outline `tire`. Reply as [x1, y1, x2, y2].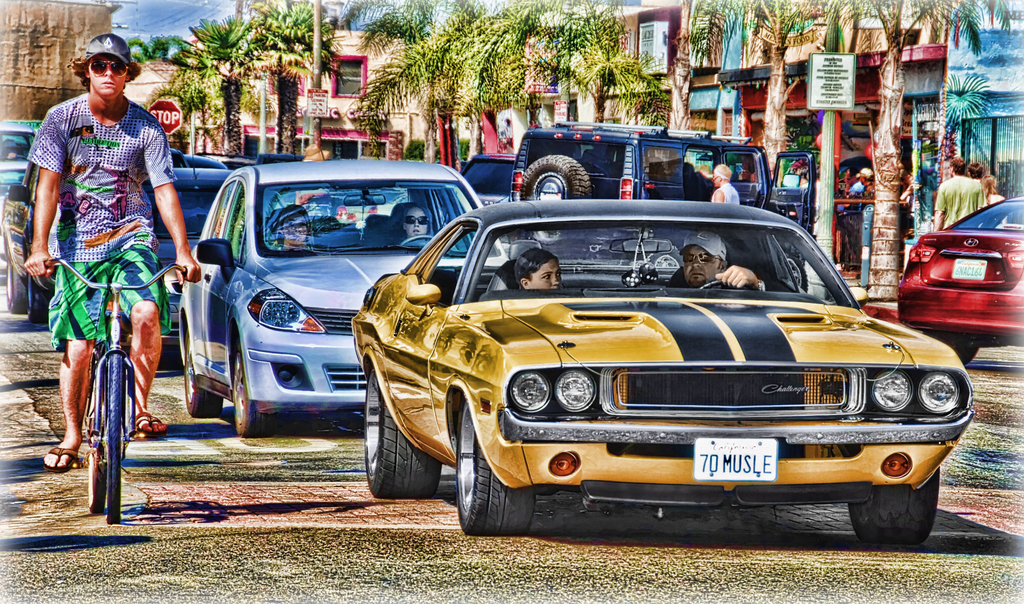
[847, 466, 940, 549].
